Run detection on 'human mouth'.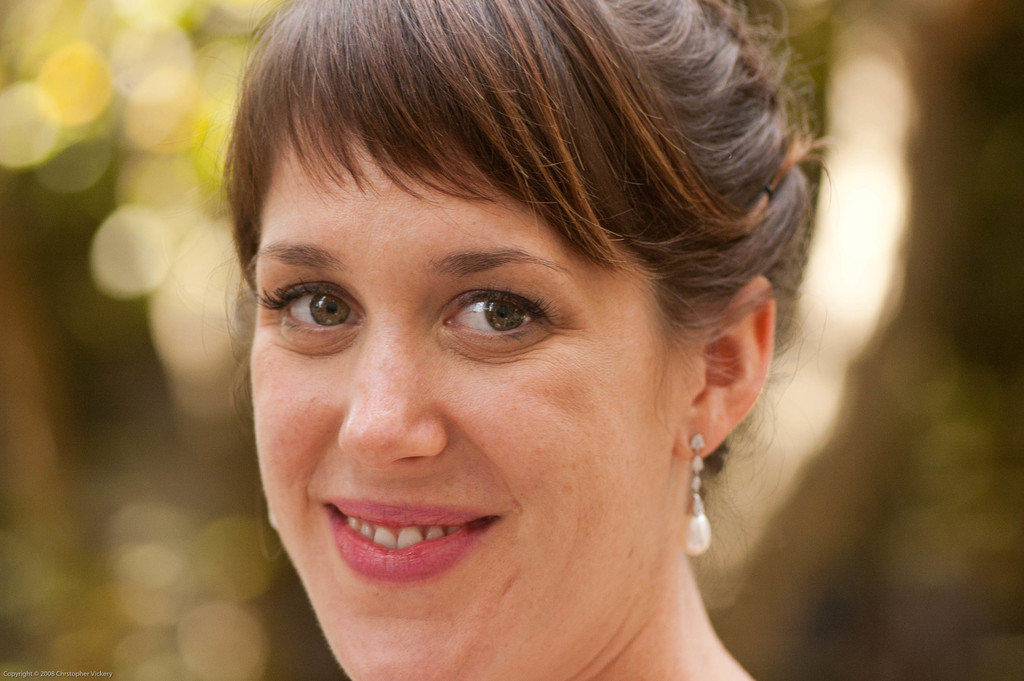
Result: bbox=[315, 499, 496, 584].
